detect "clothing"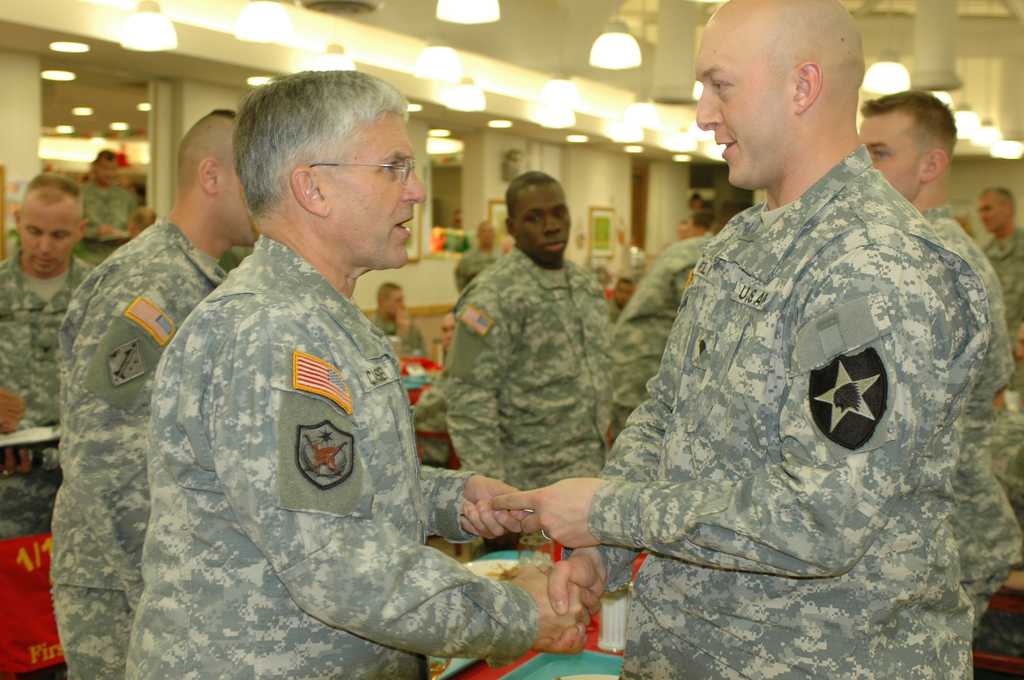
pyautogui.locateOnScreen(0, 257, 96, 545)
